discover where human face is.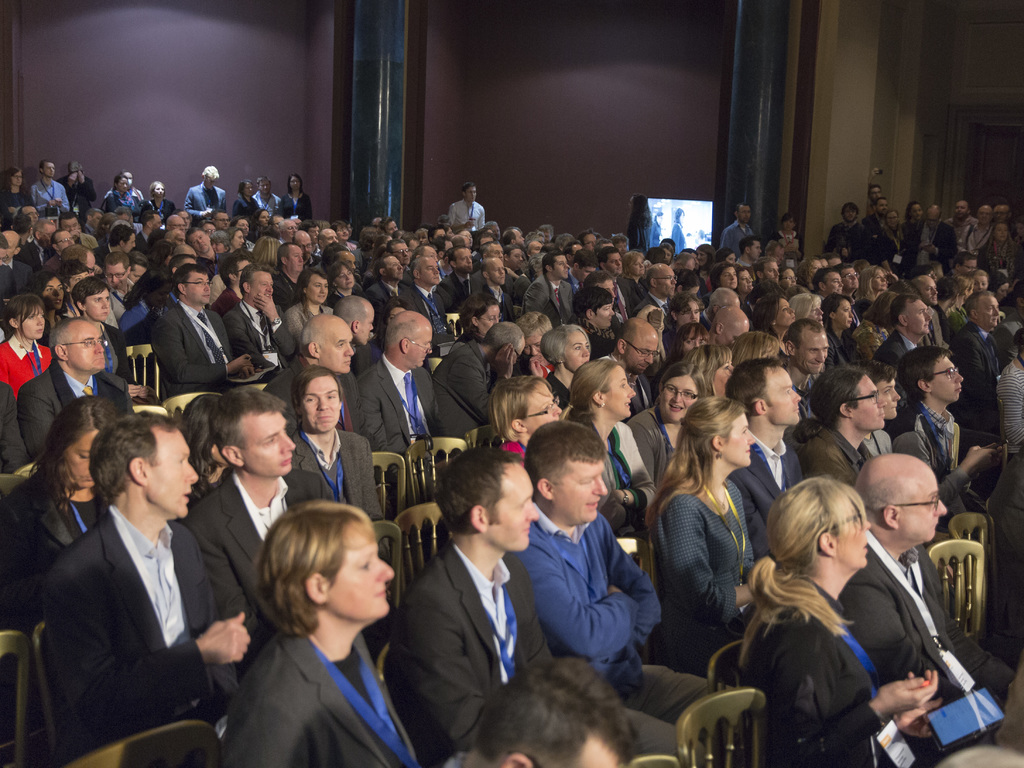
Discovered at {"left": 92, "top": 211, "right": 104, "bottom": 229}.
